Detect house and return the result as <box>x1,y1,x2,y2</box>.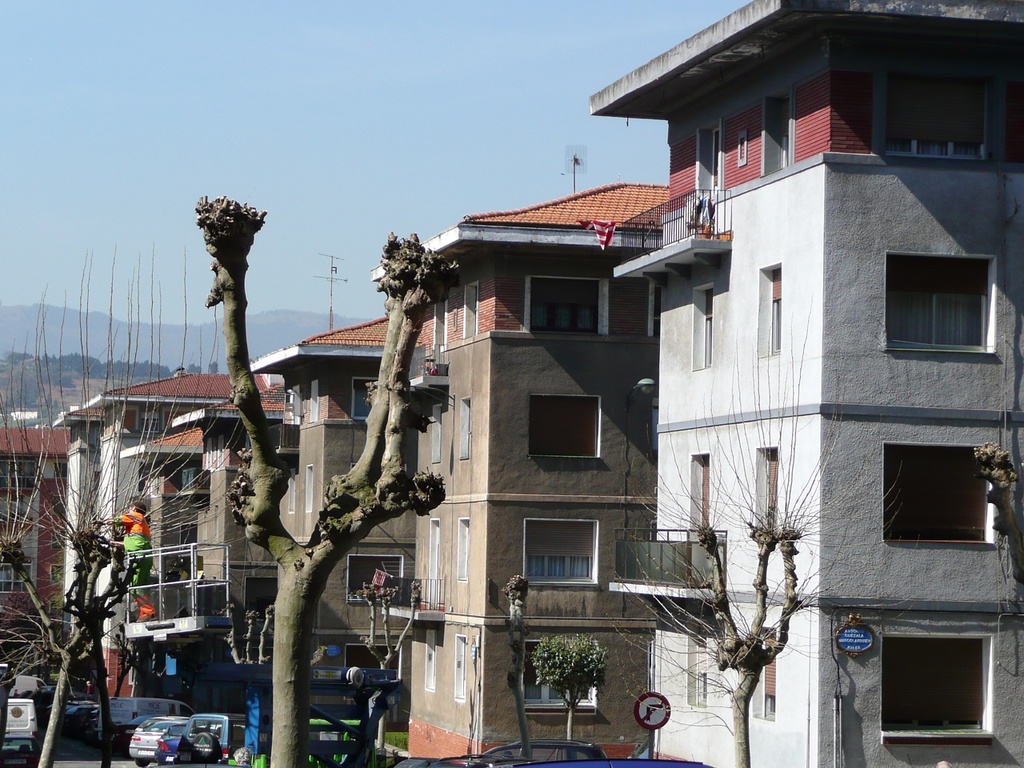
<box>55,362,237,692</box>.
